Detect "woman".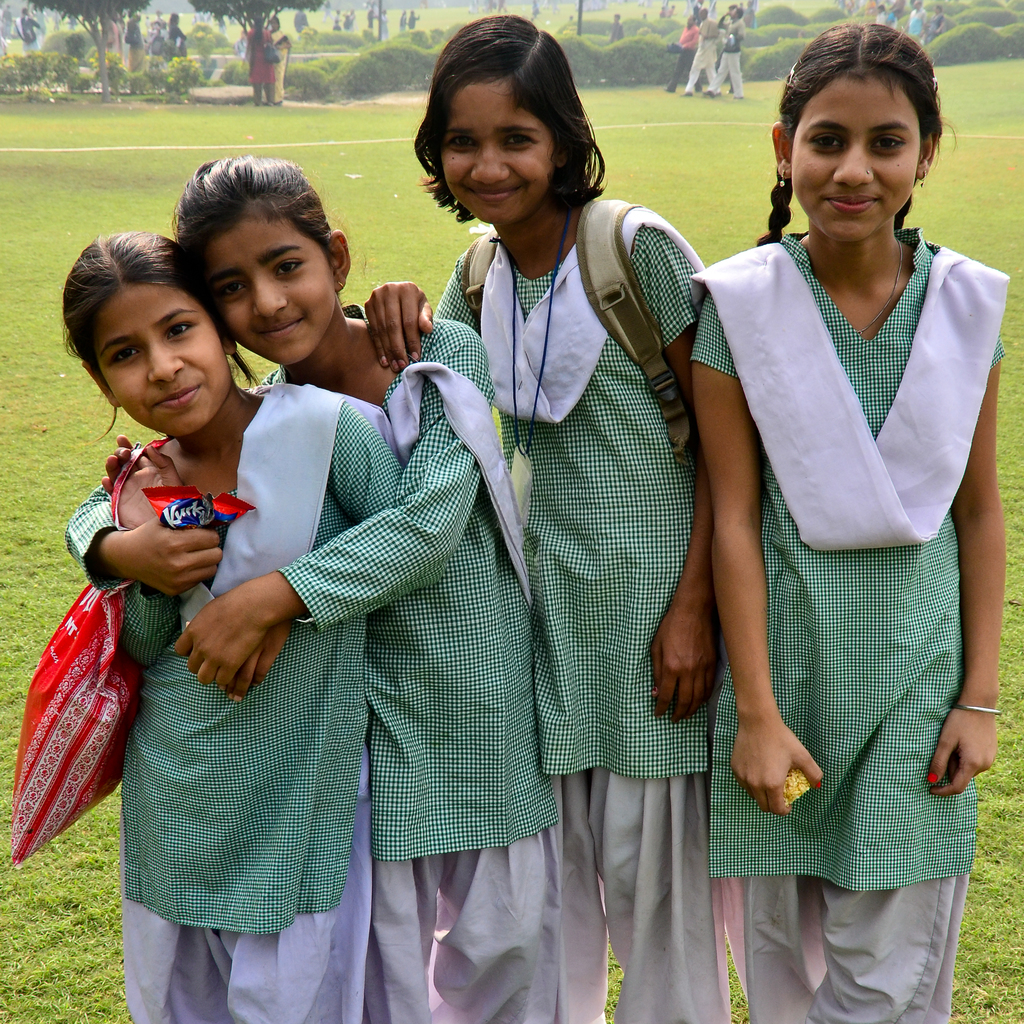
Detected at [272, 14, 289, 107].
